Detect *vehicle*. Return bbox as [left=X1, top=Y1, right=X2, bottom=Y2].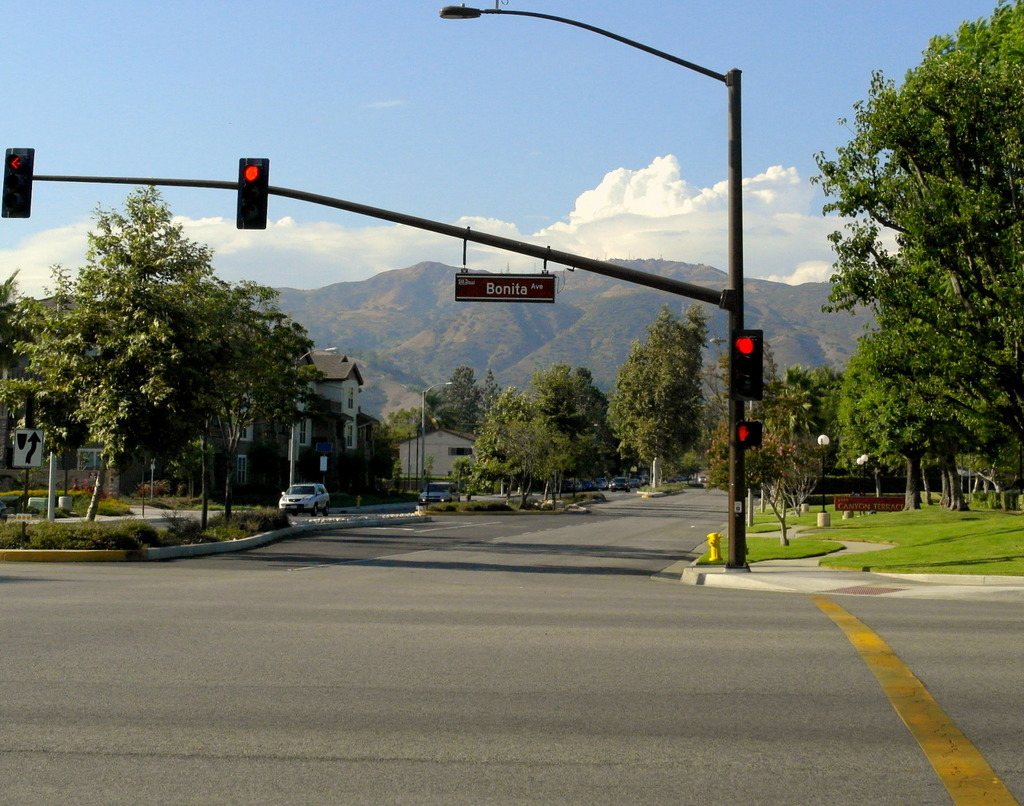
[left=418, top=481, right=462, bottom=507].
